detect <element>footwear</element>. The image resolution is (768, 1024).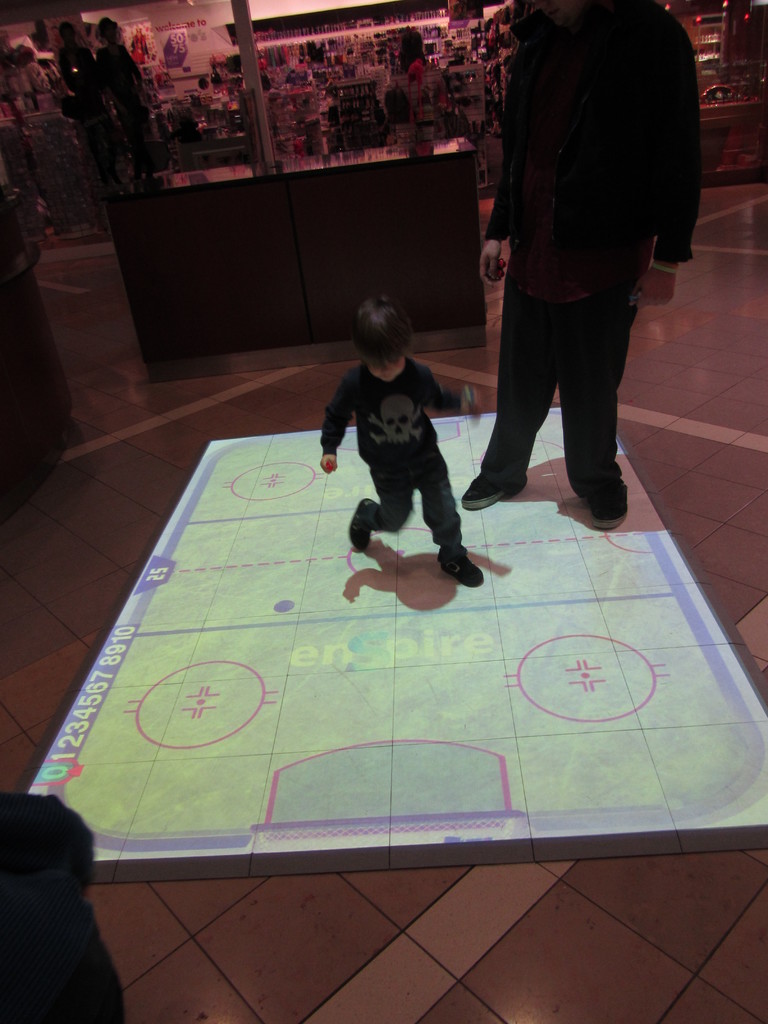
x1=348 y1=499 x2=374 y2=550.
